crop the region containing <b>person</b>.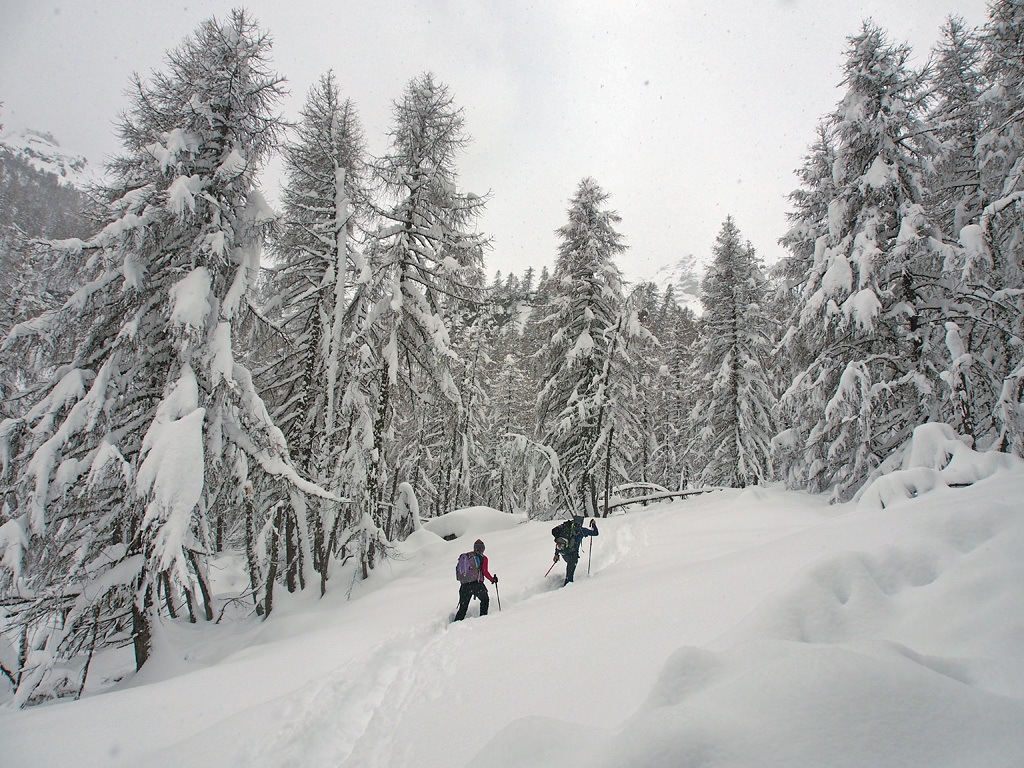
Crop region: [left=548, top=502, right=604, bottom=587].
